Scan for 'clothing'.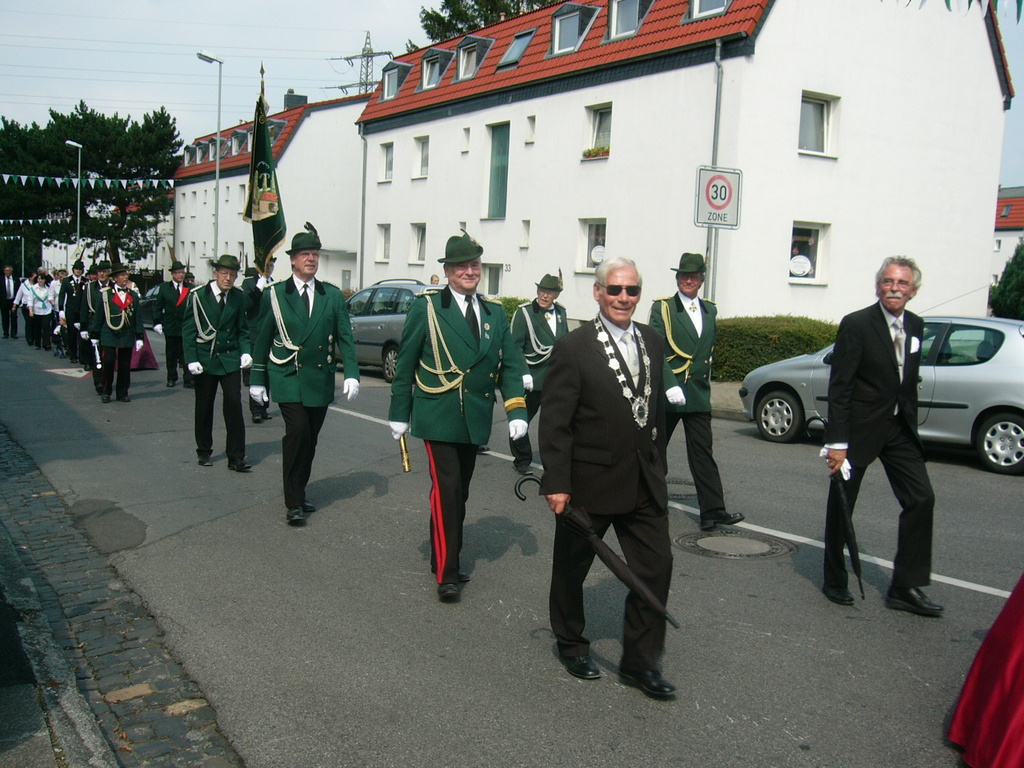
Scan result: <region>54, 276, 85, 358</region>.
